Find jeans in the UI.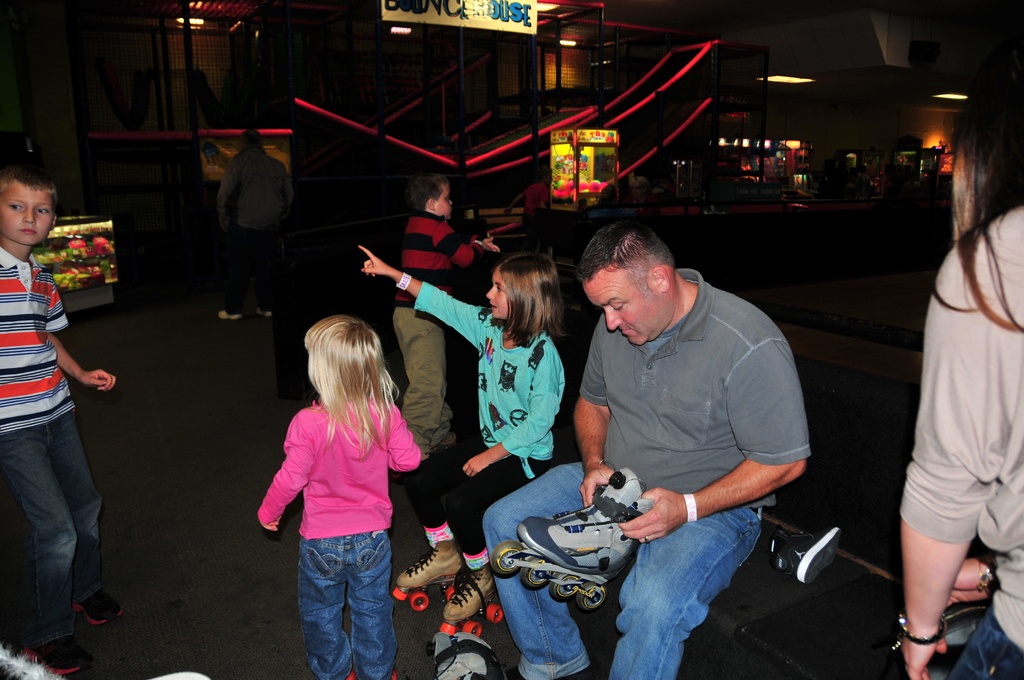
UI element at crop(287, 537, 400, 673).
